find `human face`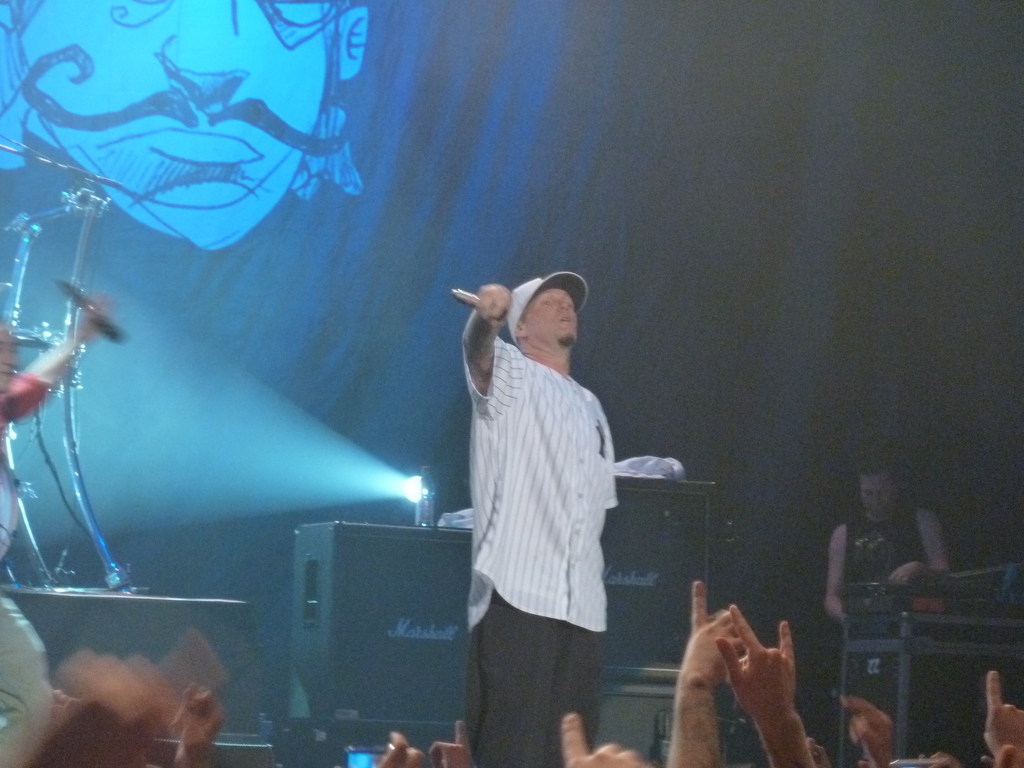
box(526, 287, 579, 344)
